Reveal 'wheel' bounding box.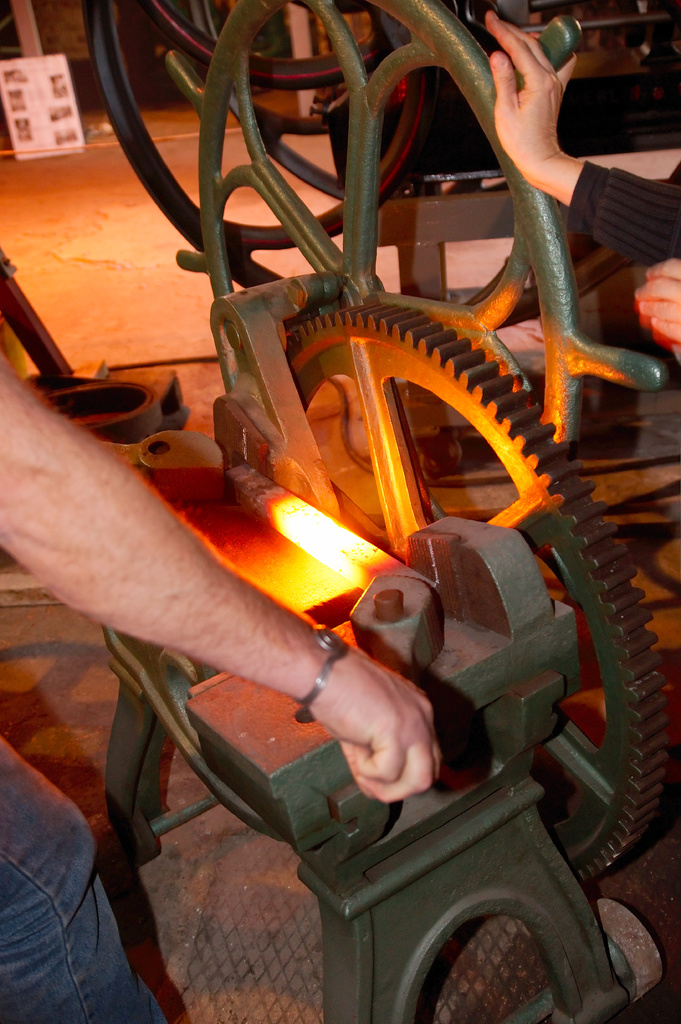
Revealed: {"left": 276, "top": 287, "right": 669, "bottom": 884}.
